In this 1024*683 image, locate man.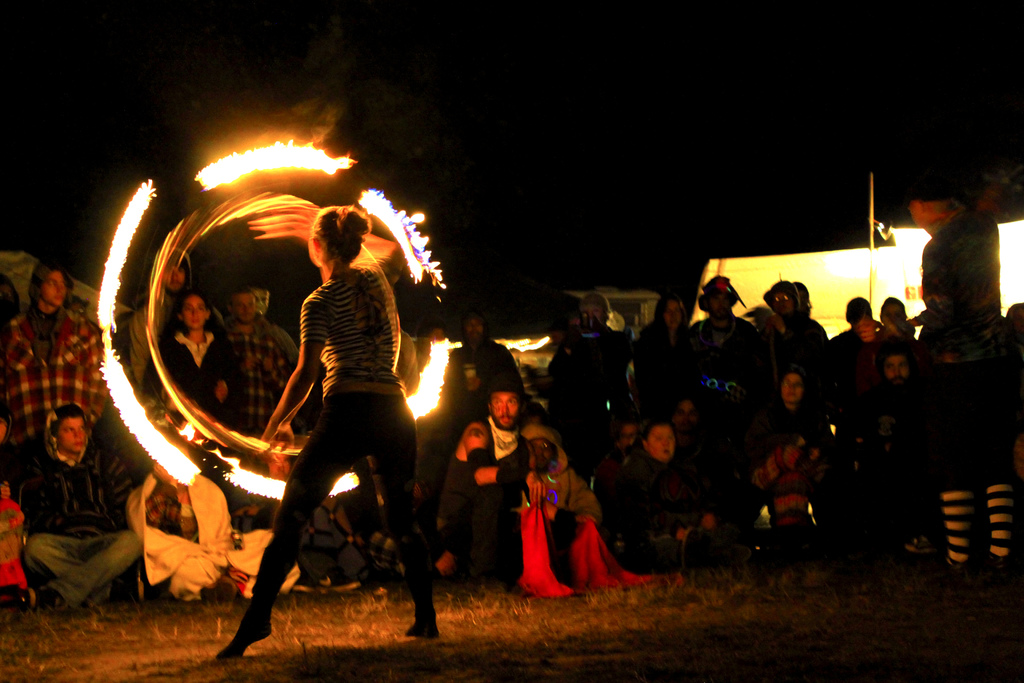
Bounding box: bbox=[220, 282, 301, 432].
